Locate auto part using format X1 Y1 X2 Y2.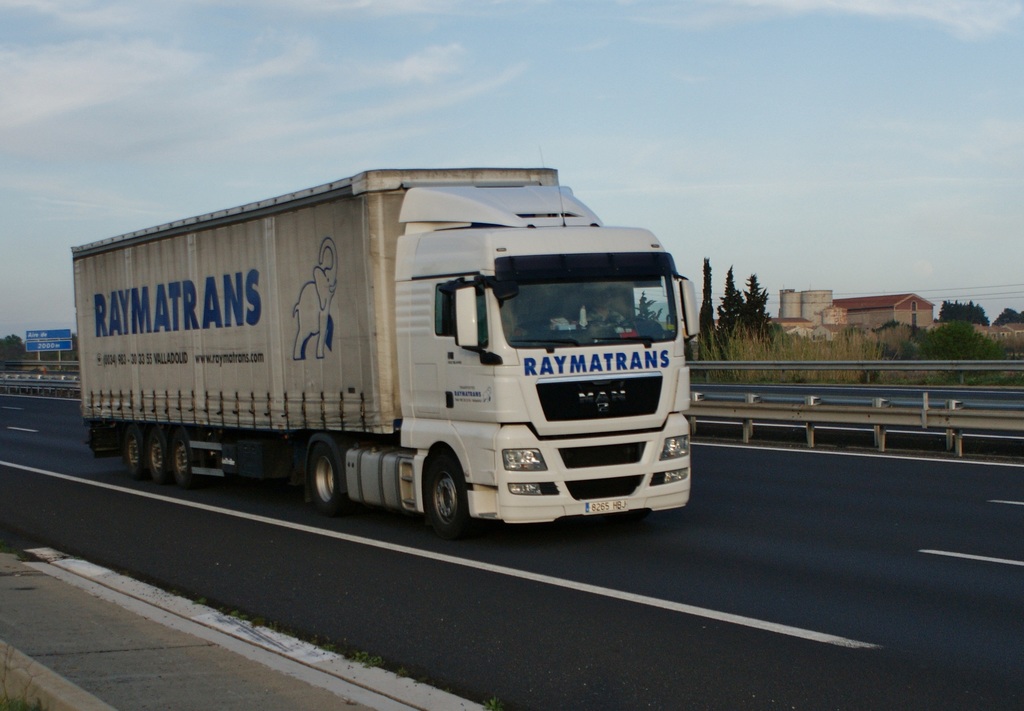
421 445 477 543.
